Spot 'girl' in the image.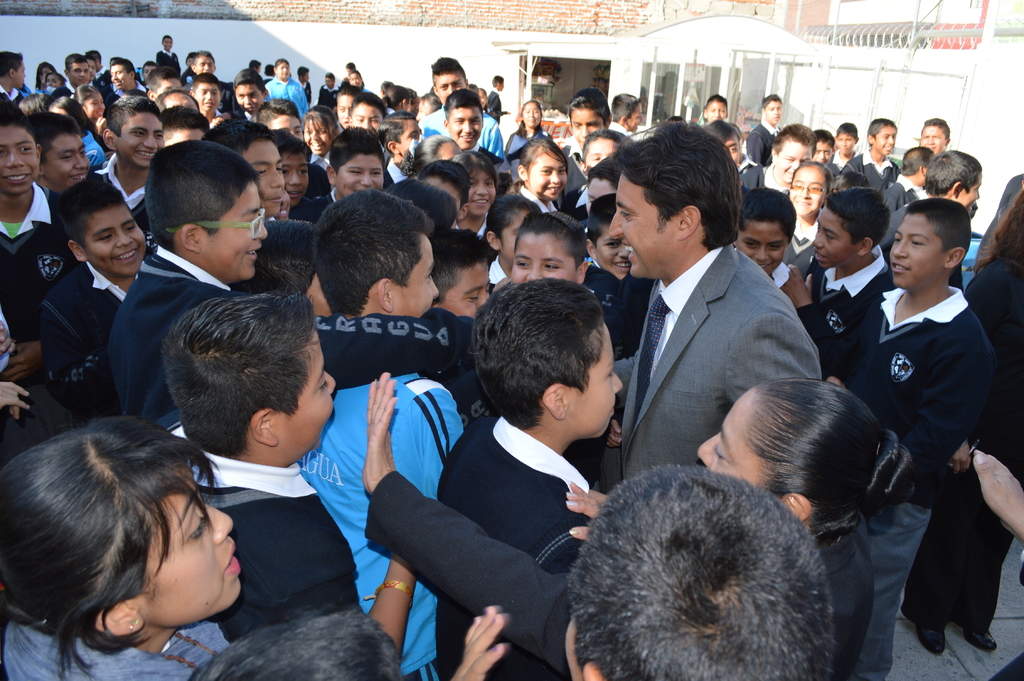
'girl' found at rect(0, 414, 506, 680).
